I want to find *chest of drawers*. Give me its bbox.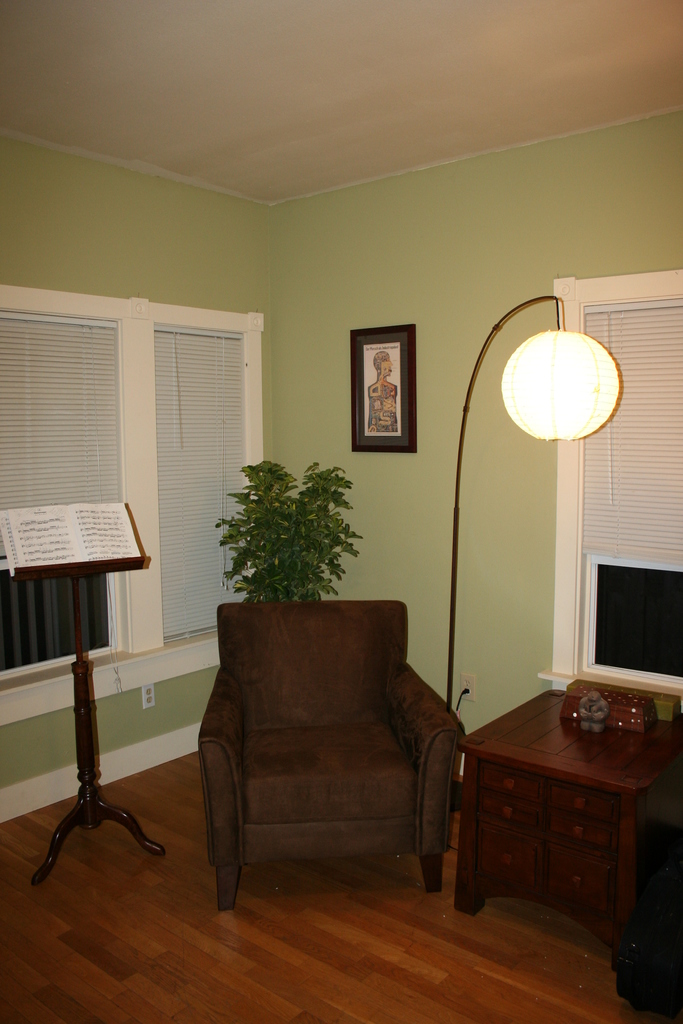
(x1=451, y1=687, x2=682, y2=975).
